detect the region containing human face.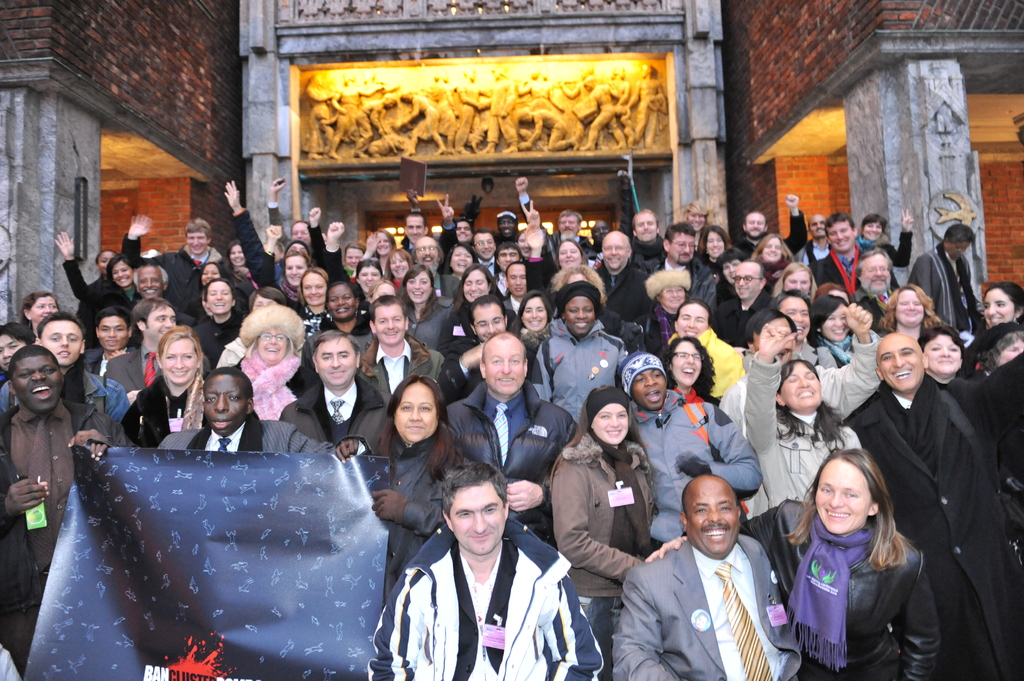
select_region(865, 223, 881, 240).
